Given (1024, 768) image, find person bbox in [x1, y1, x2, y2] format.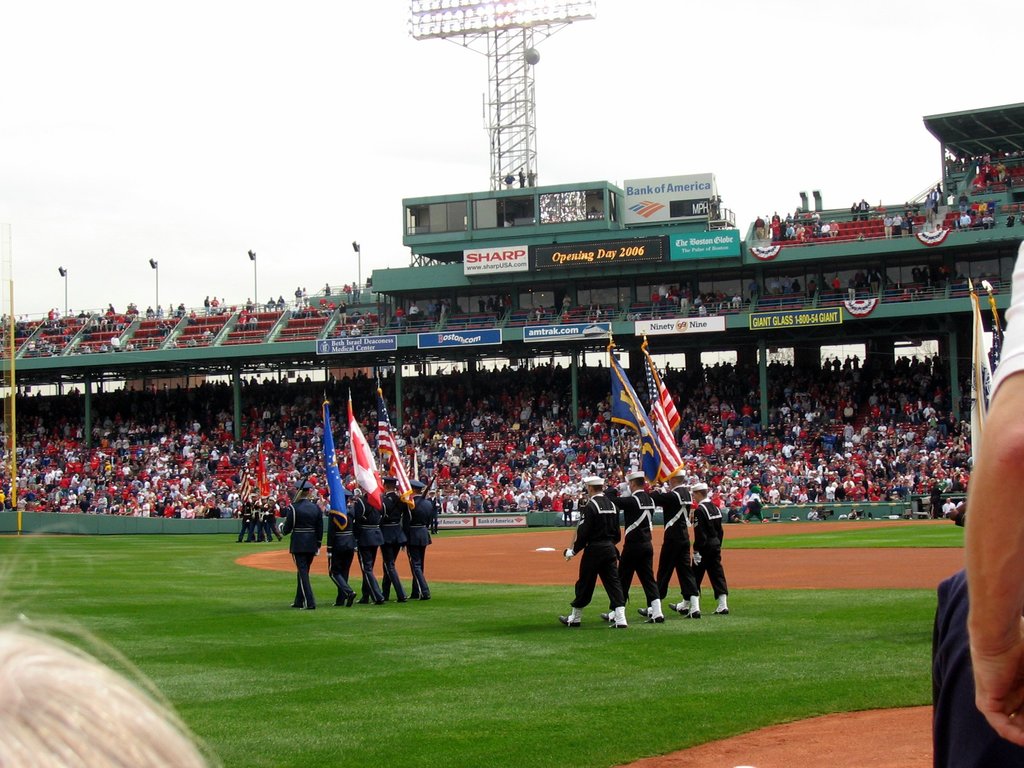
[0, 611, 225, 767].
